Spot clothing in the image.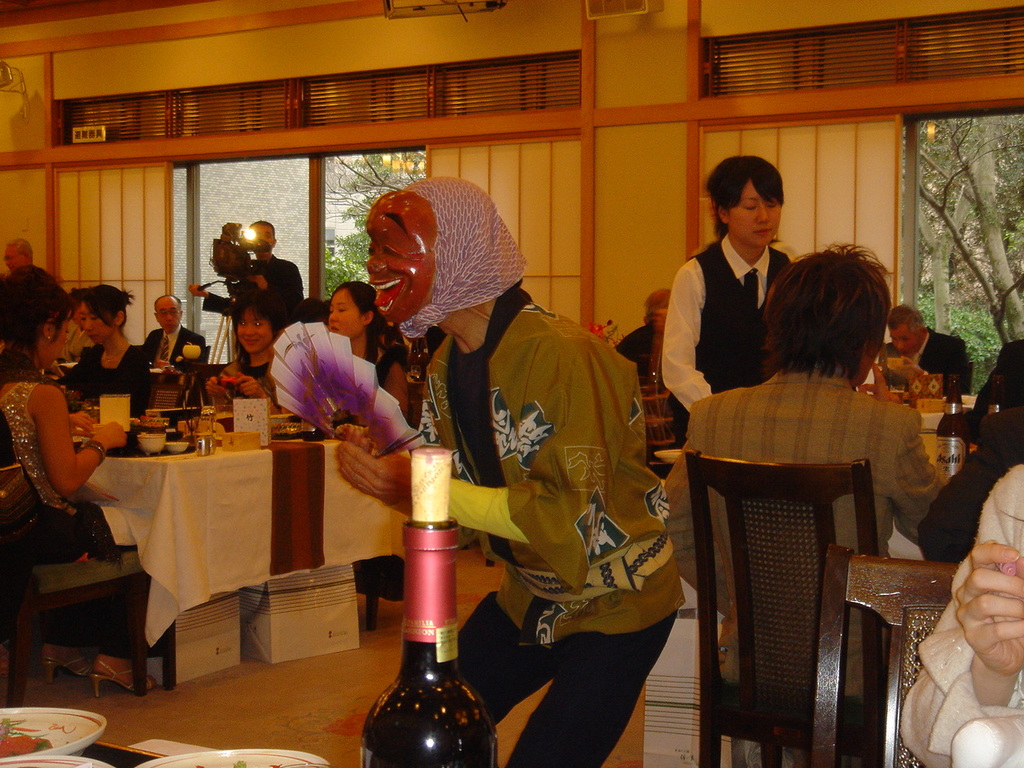
clothing found at BBox(655, 232, 794, 438).
